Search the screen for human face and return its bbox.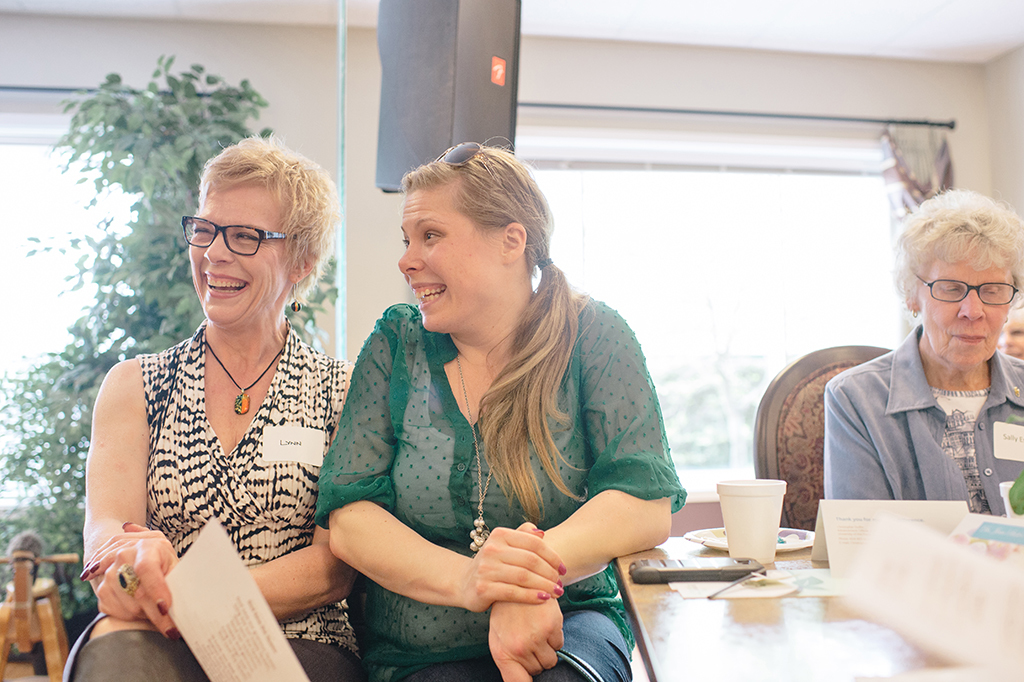
Found: (left=388, top=179, right=501, bottom=344).
